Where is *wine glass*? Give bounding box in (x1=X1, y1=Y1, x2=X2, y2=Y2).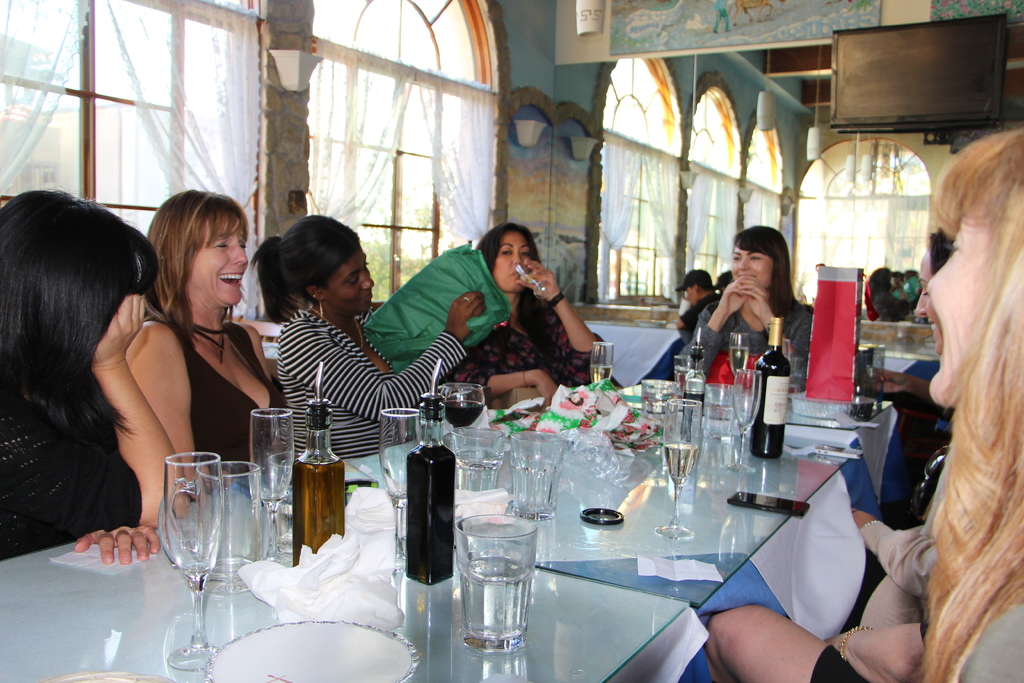
(x1=378, y1=408, x2=426, y2=556).
